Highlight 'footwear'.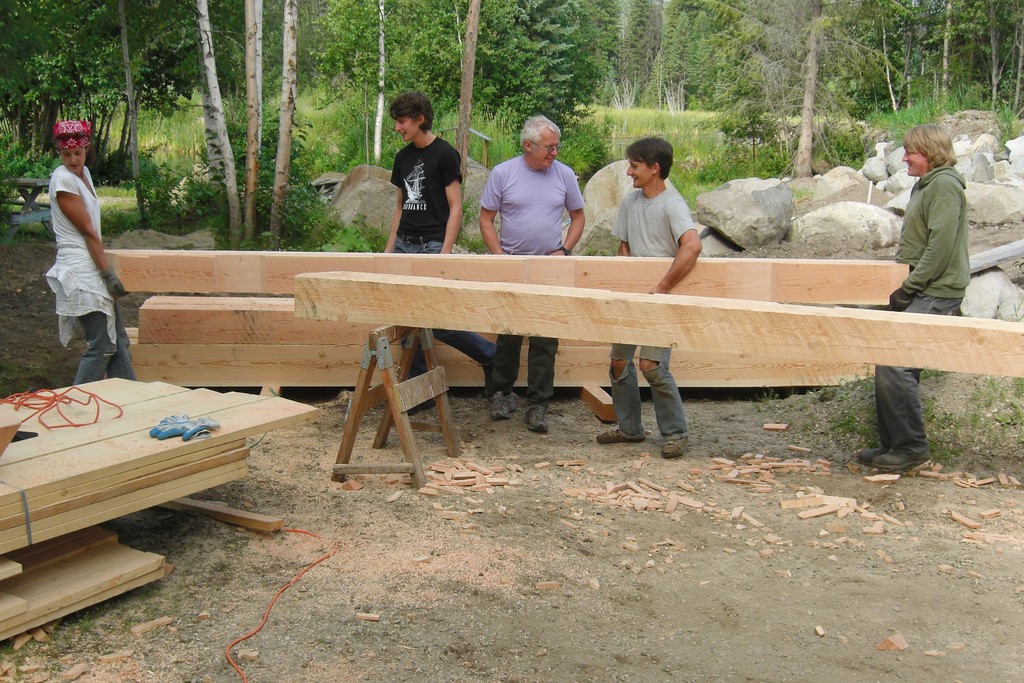
Highlighted region: [x1=858, y1=434, x2=890, y2=473].
